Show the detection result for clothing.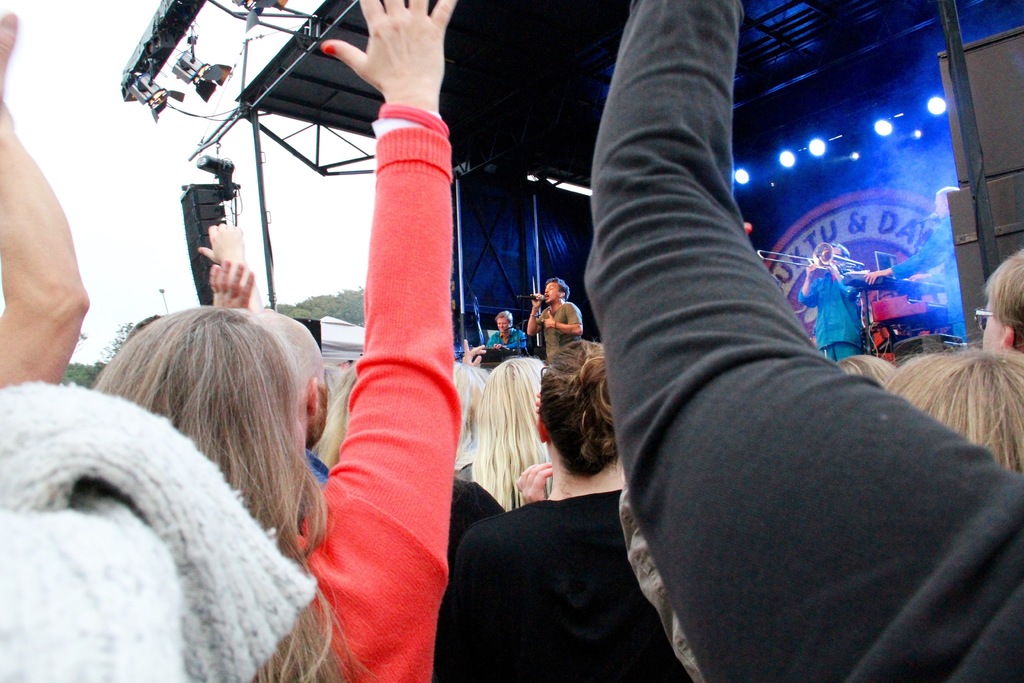
bbox=(435, 478, 691, 682).
